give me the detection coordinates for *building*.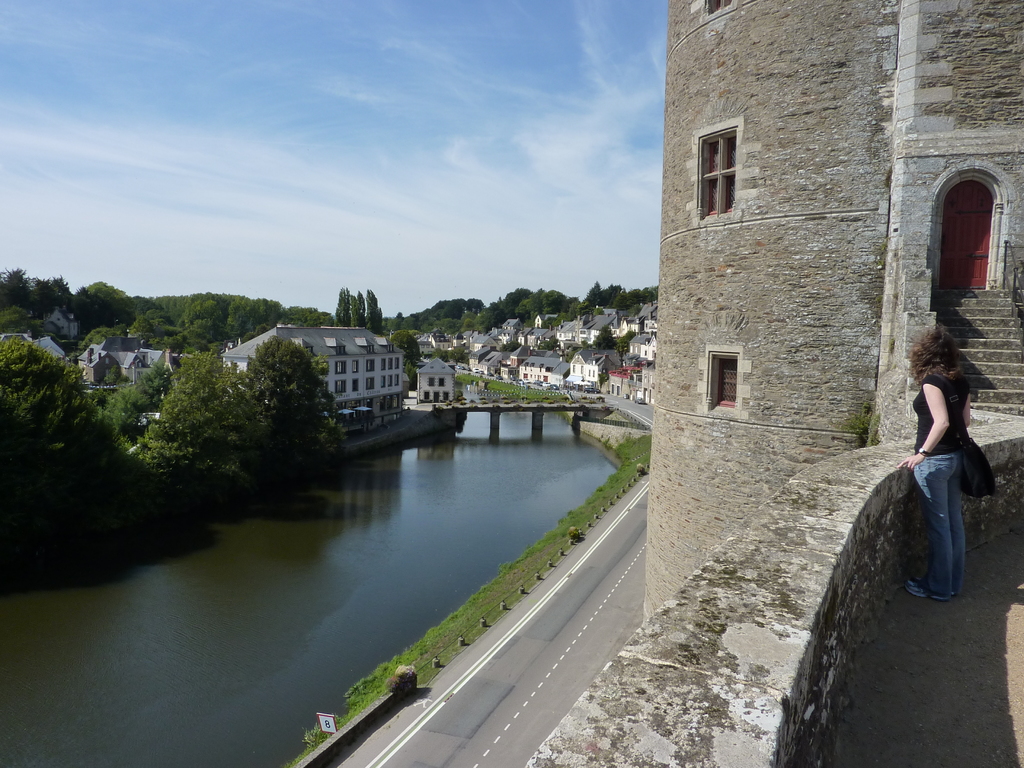
(641,0,1023,621).
